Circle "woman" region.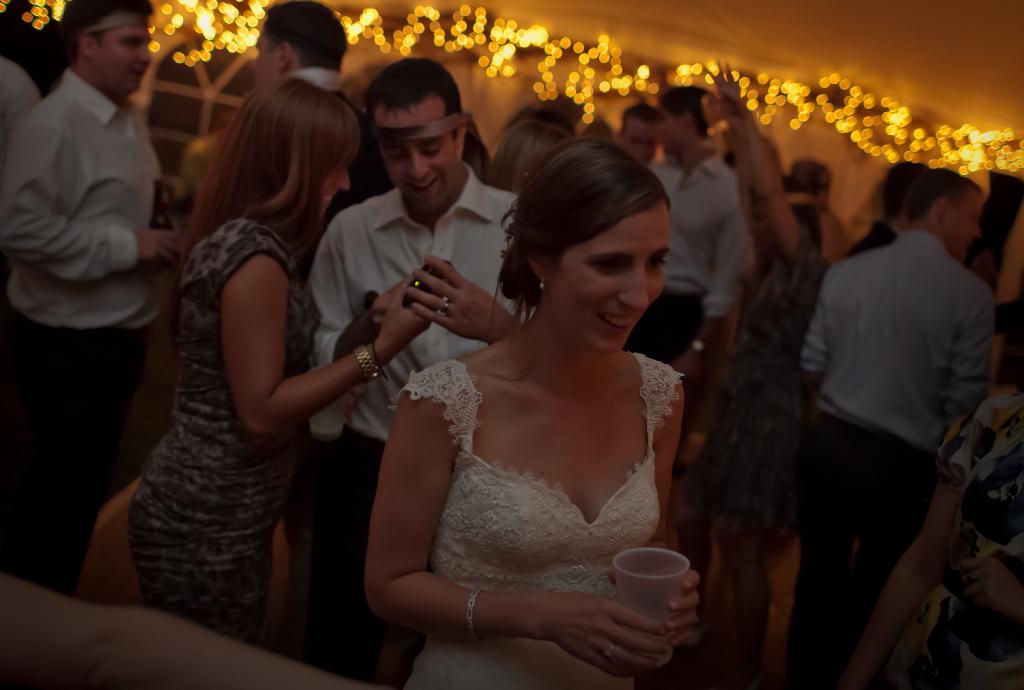
Region: Rect(118, 73, 436, 648).
